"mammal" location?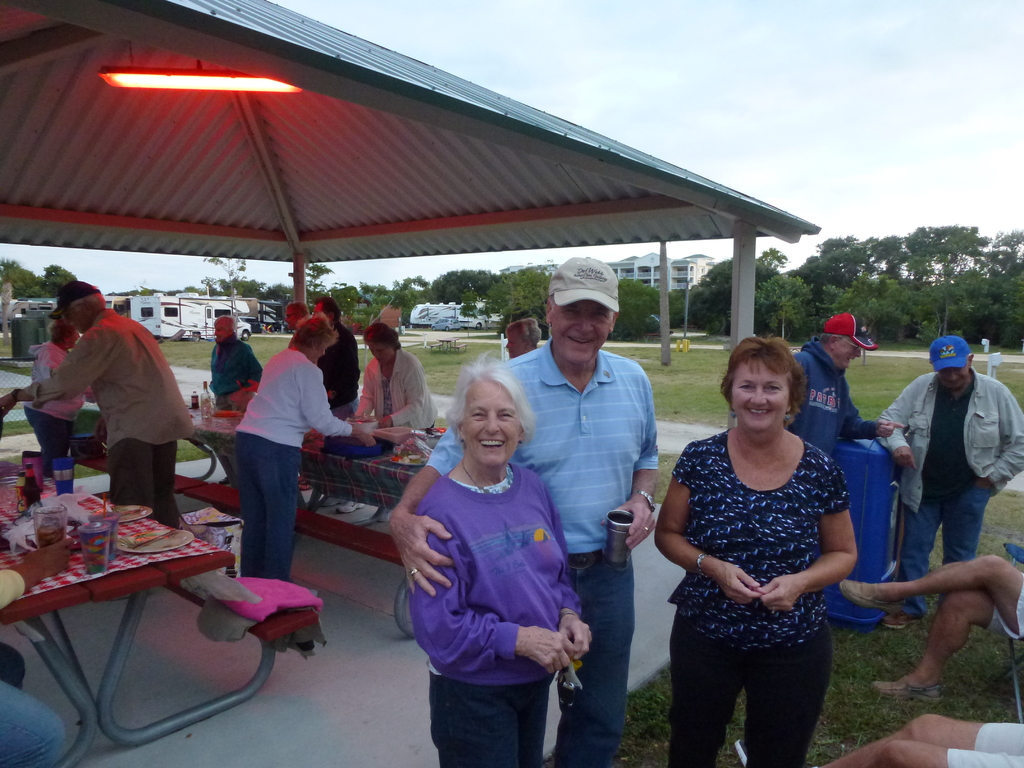
x1=207, y1=305, x2=266, y2=405
